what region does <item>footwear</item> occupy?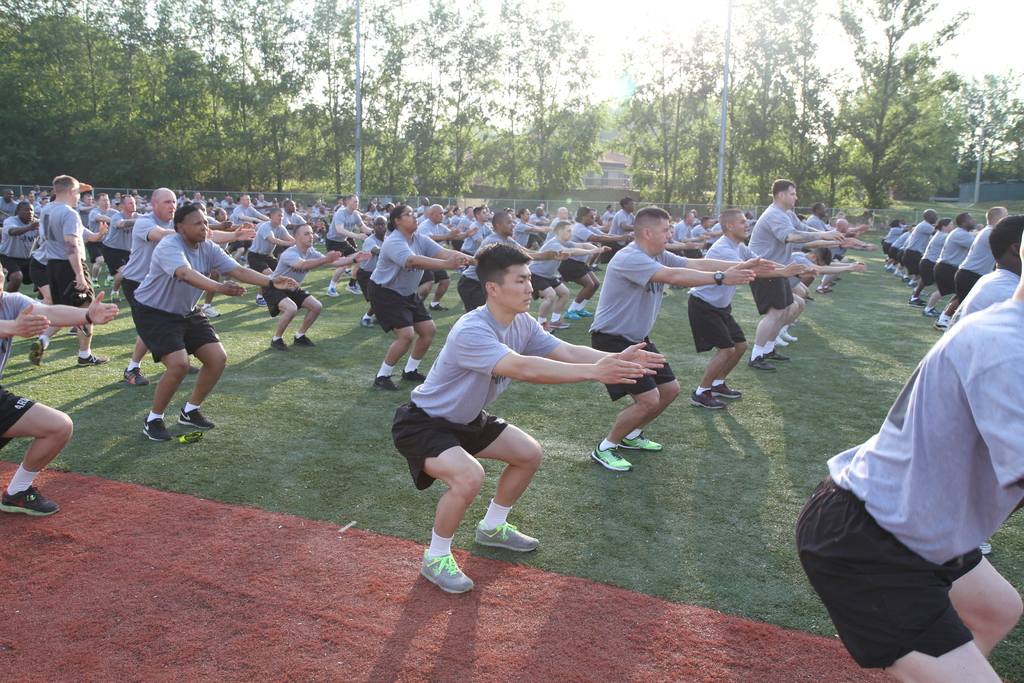
locate(109, 292, 121, 304).
